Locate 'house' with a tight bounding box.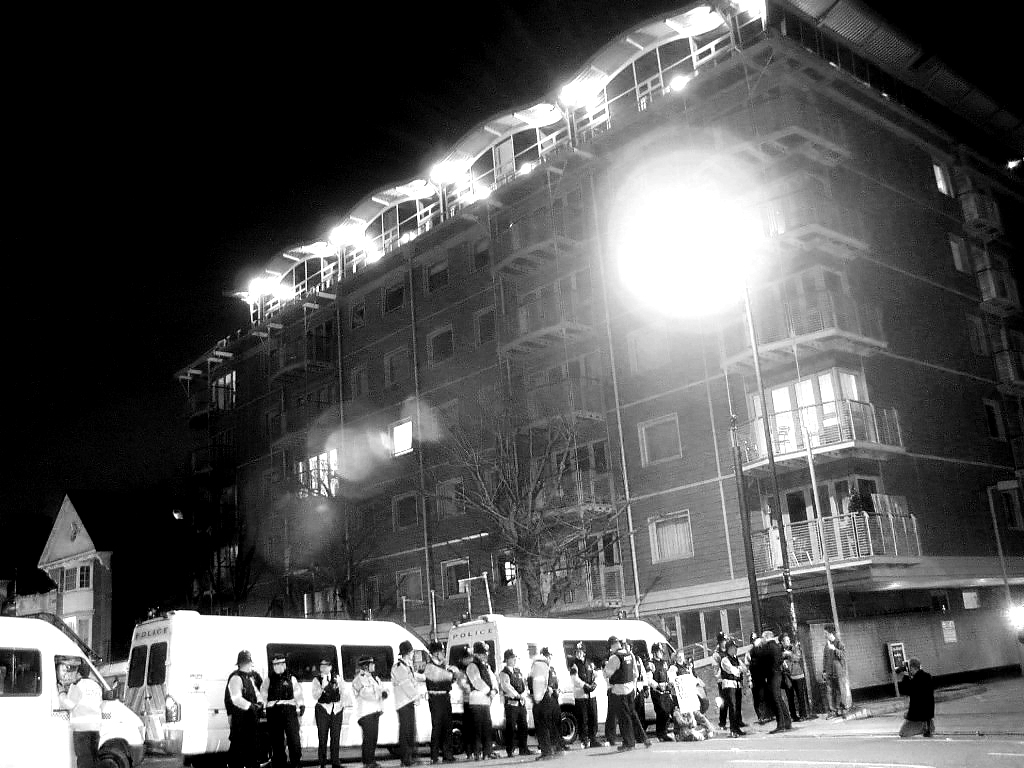
168,64,996,690.
